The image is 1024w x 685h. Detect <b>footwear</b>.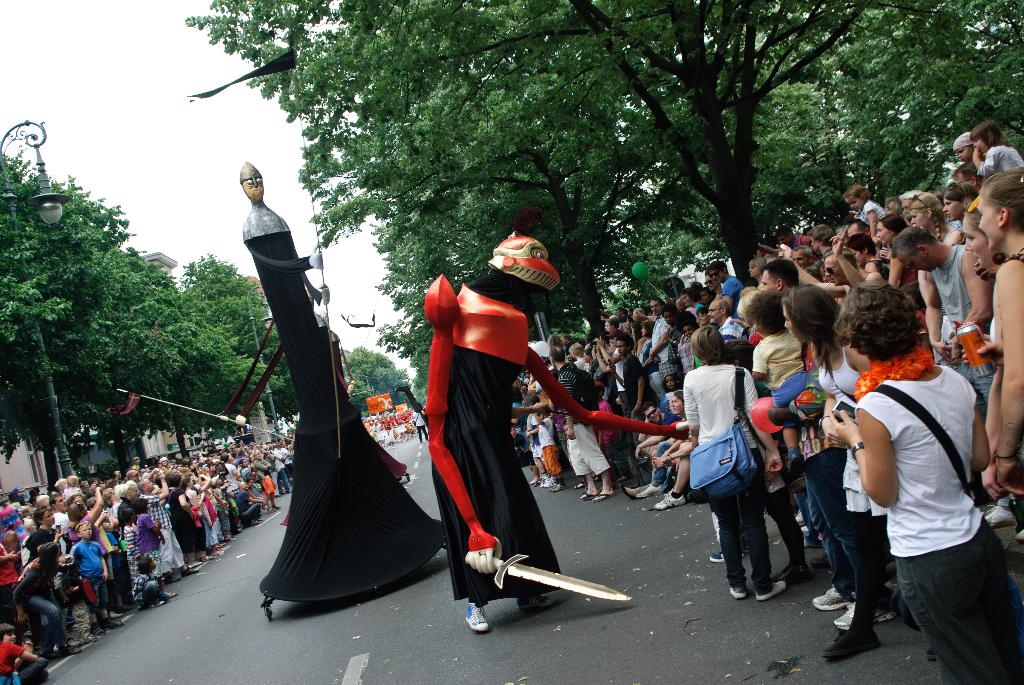
Detection: rect(795, 511, 806, 525).
